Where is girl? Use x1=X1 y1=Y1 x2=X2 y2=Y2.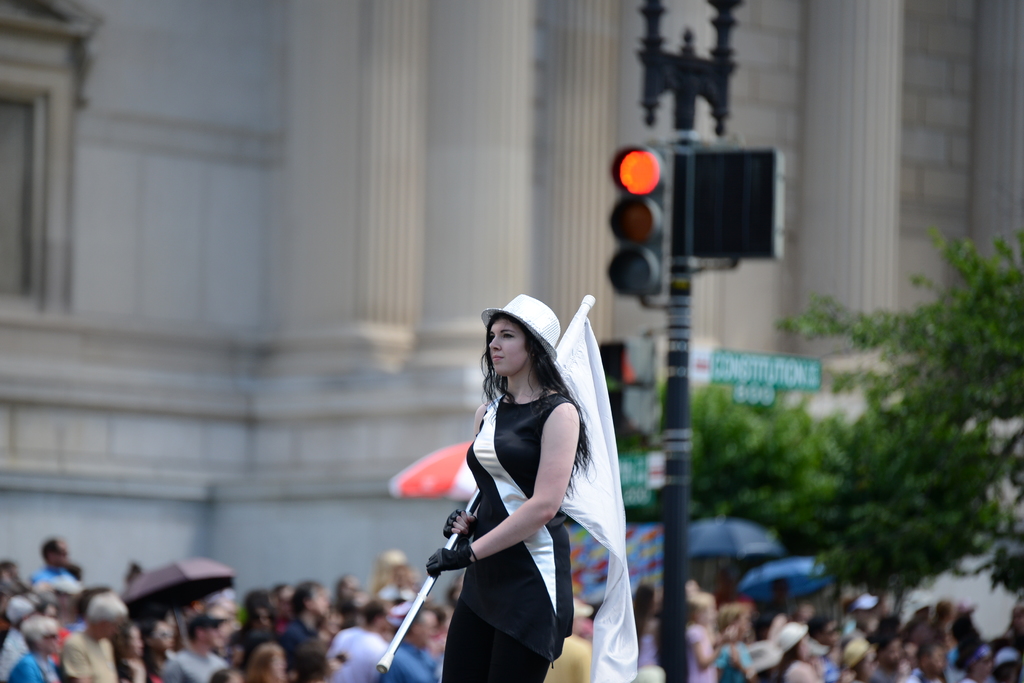
x1=227 y1=670 x2=253 y2=682.
